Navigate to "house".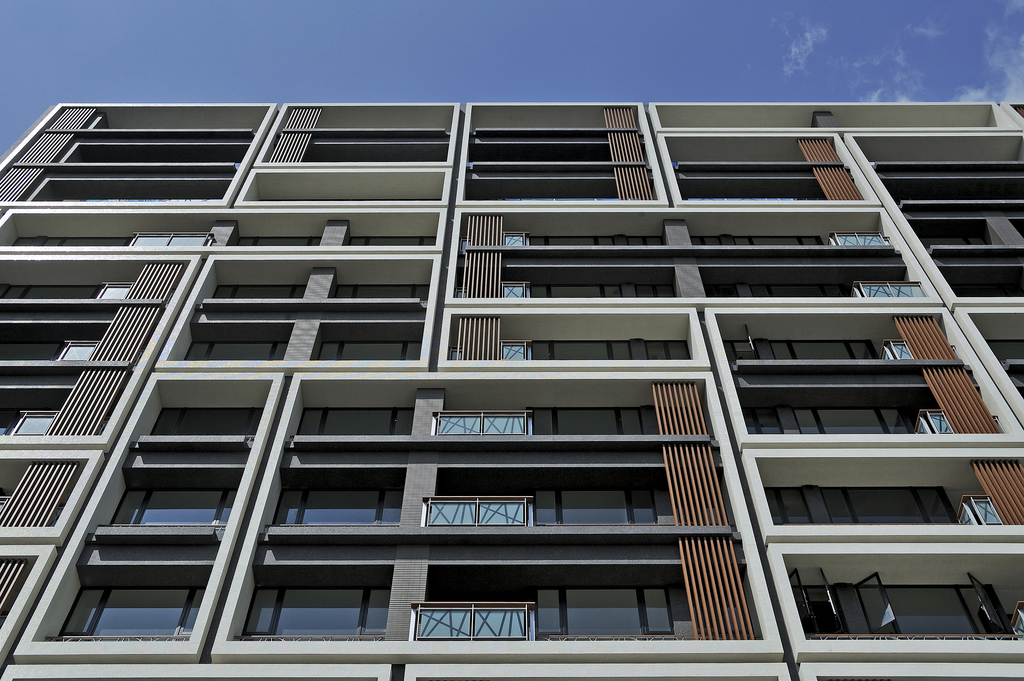
Navigation target: pyautogui.locateOnScreen(0, 100, 1023, 680).
